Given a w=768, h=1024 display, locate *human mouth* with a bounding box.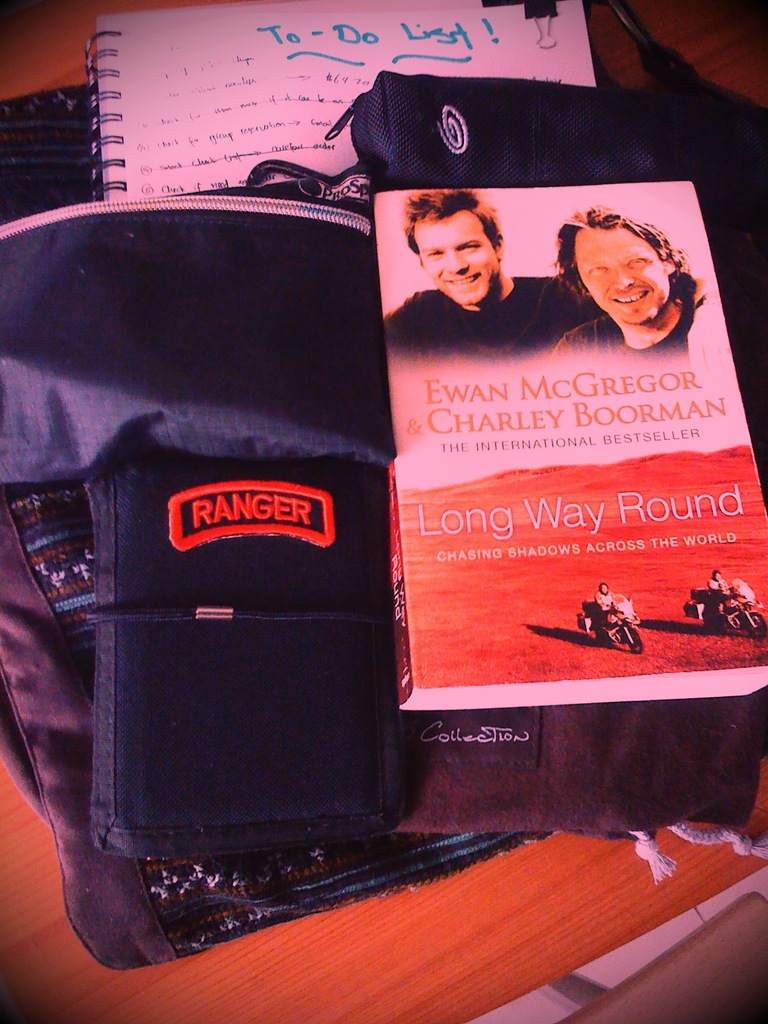
Located: [613,291,650,308].
